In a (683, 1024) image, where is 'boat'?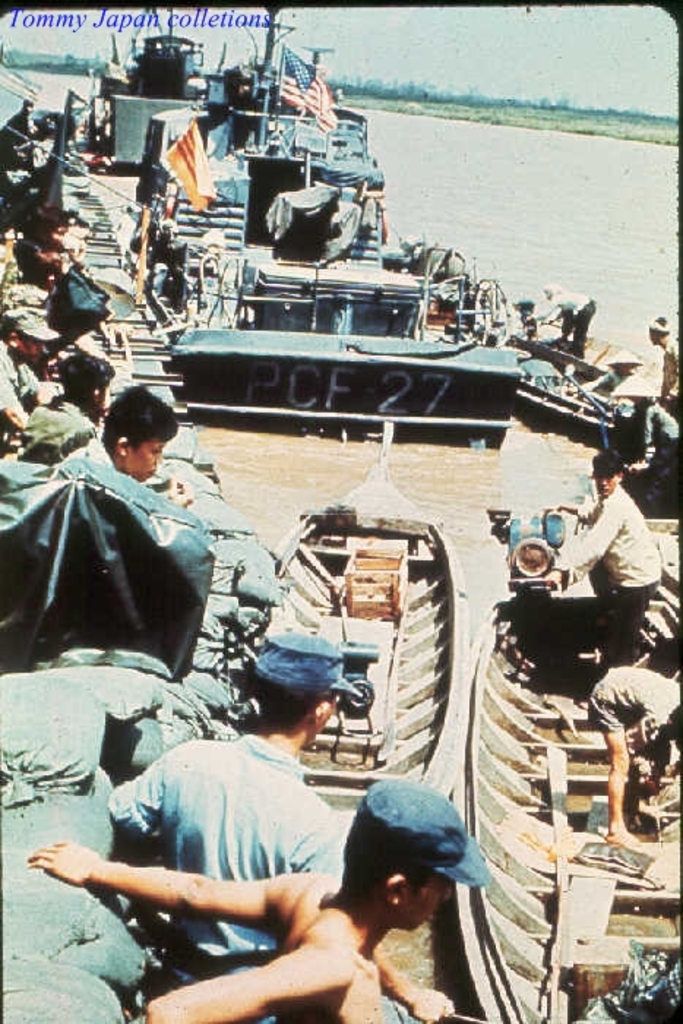
x1=439, y1=492, x2=682, y2=1023.
